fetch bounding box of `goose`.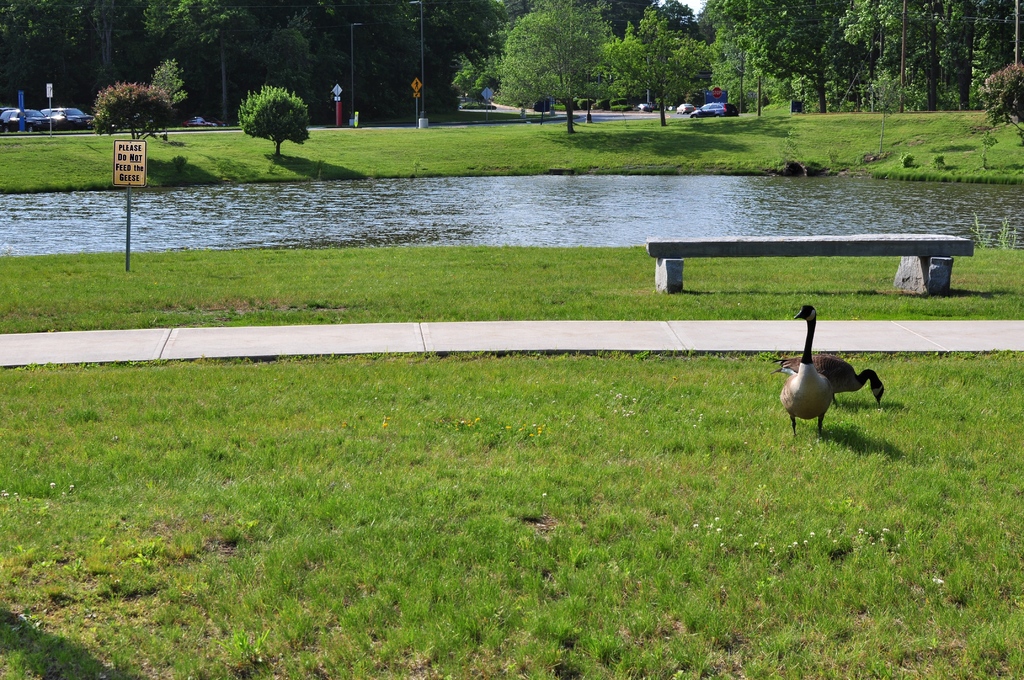
Bbox: box=[766, 352, 887, 411].
